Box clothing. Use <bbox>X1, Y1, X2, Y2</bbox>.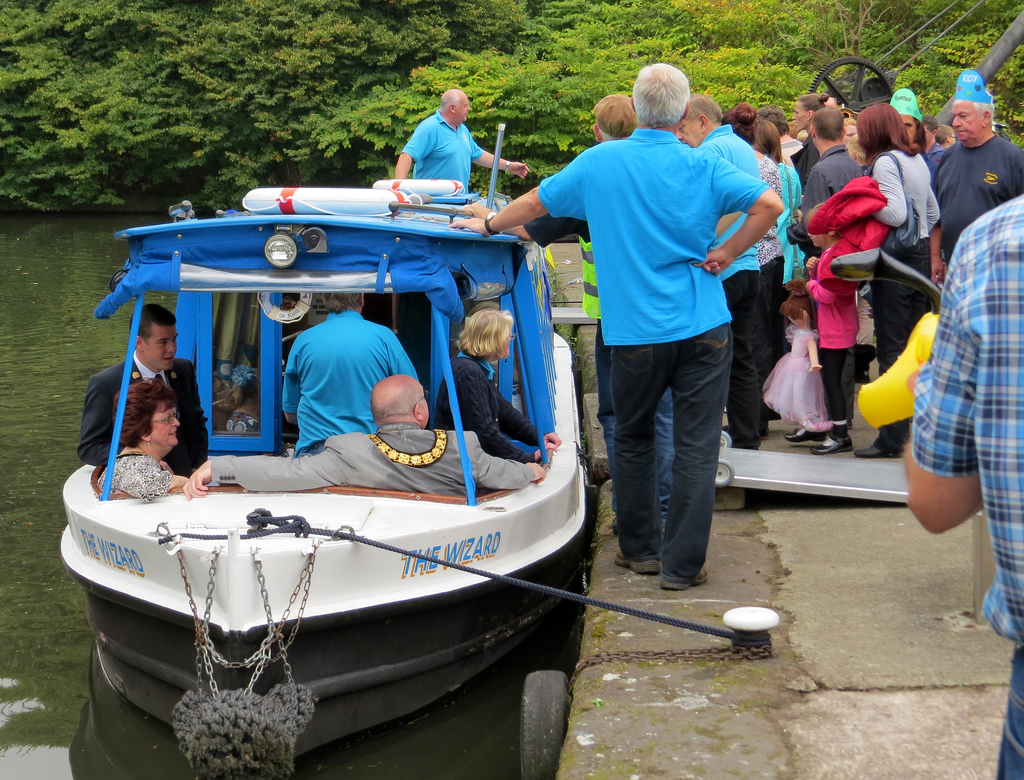
<bbox>767, 158, 801, 263</bbox>.
